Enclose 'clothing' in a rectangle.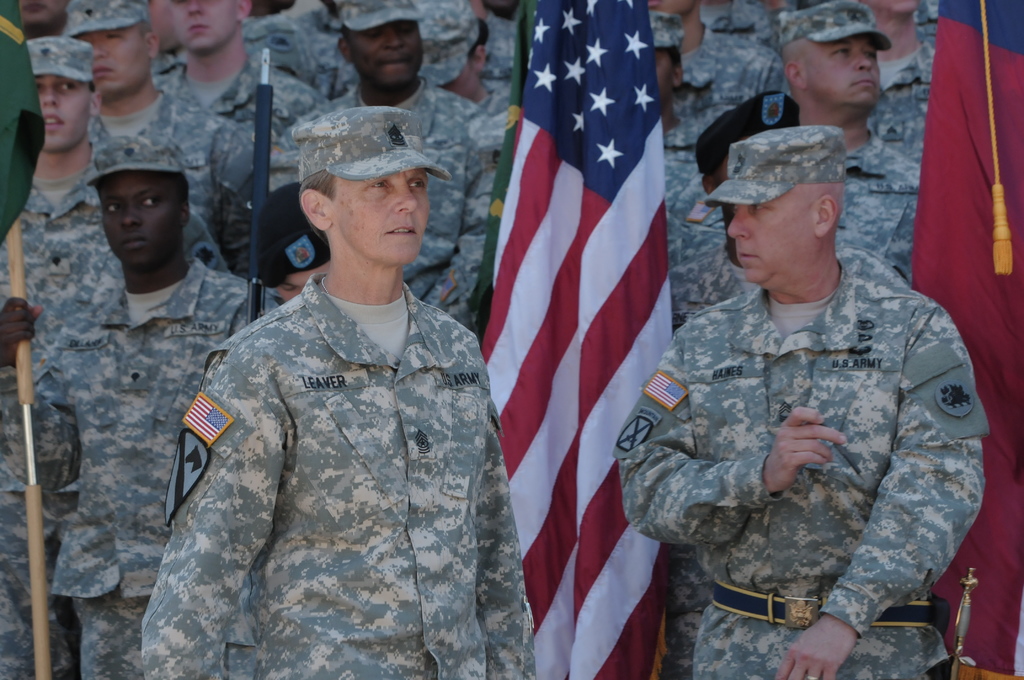
<box>242,9,340,77</box>.
